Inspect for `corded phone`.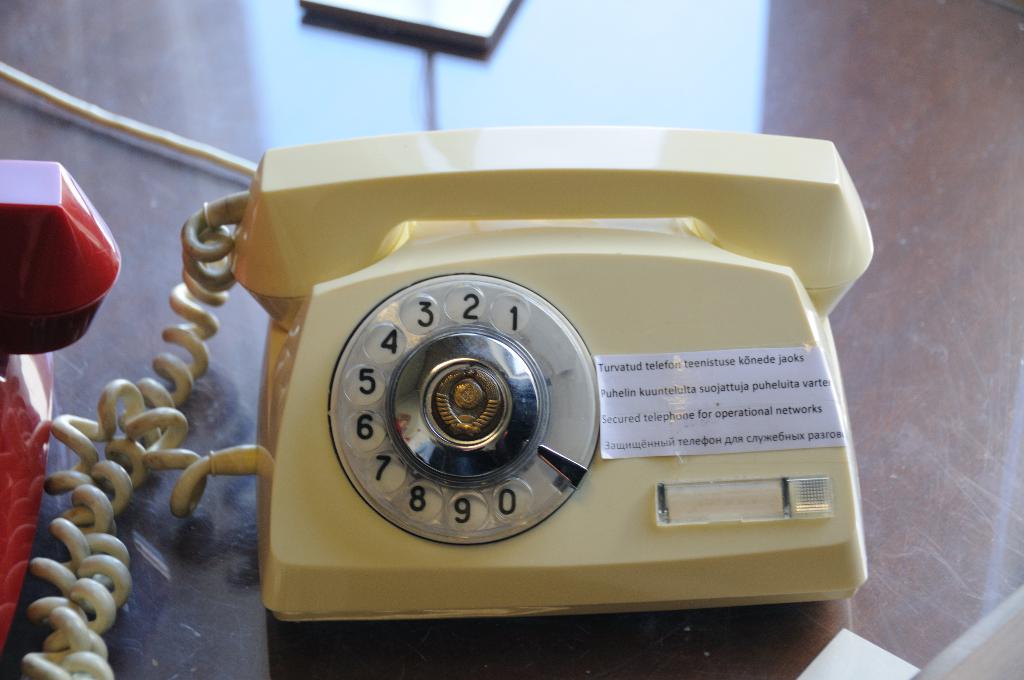
Inspection: region(0, 161, 122, 656).
